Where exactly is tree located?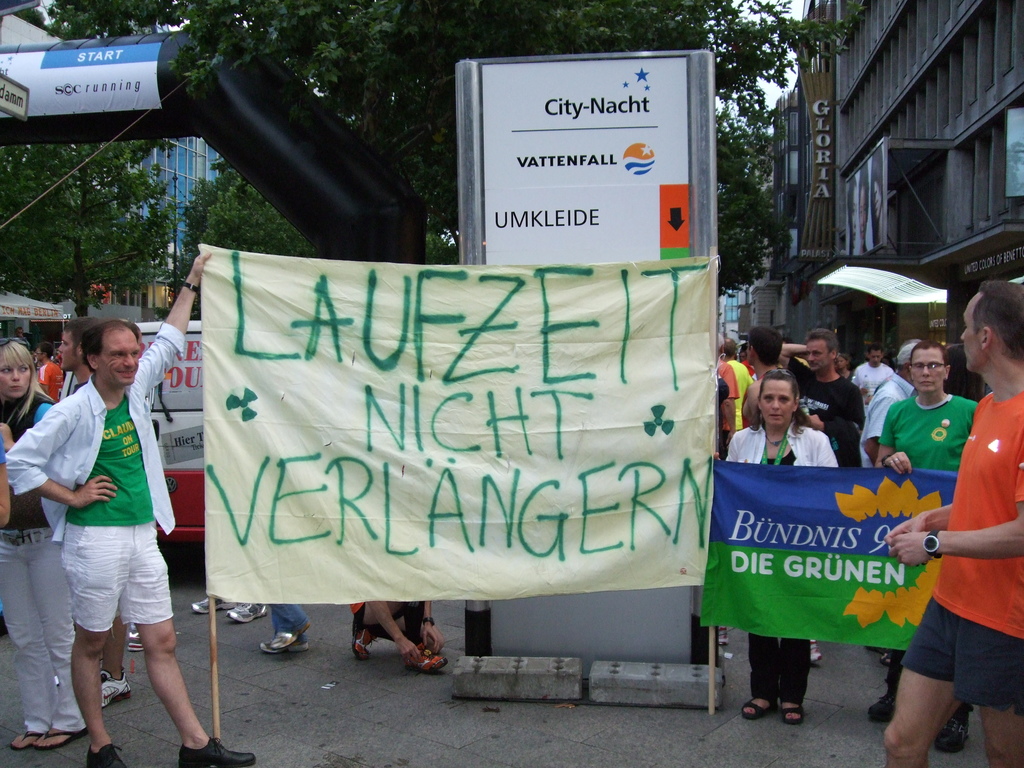
Its bounding box is (0, 115, 212, 291).
